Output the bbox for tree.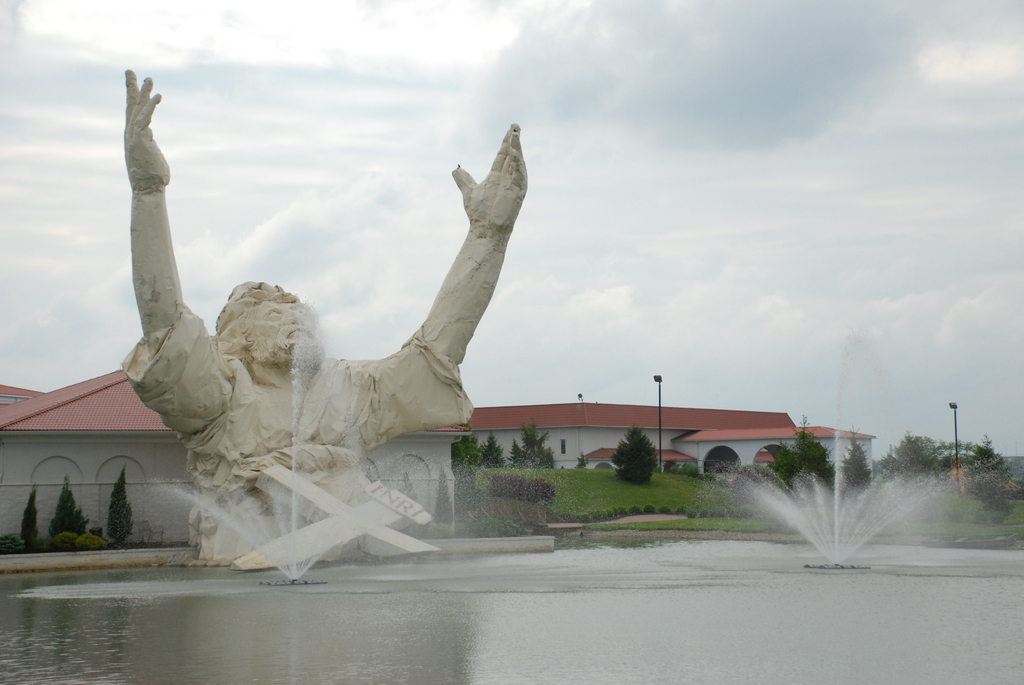
region(609, 425, 660, 487).
